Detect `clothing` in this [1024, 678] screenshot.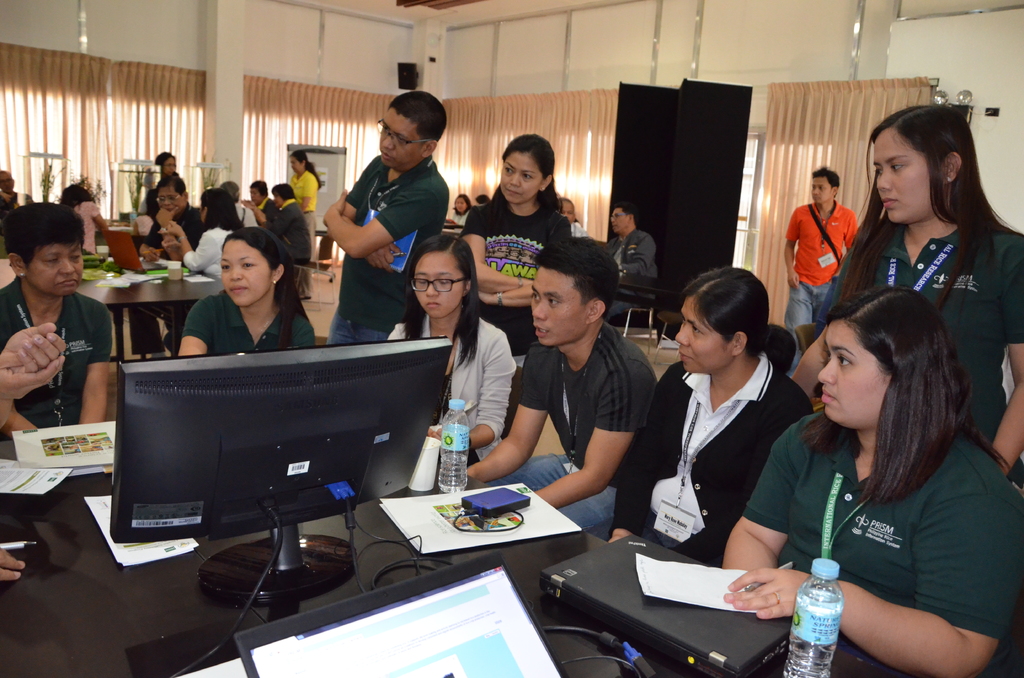
Detection: [780,200,855,378].
